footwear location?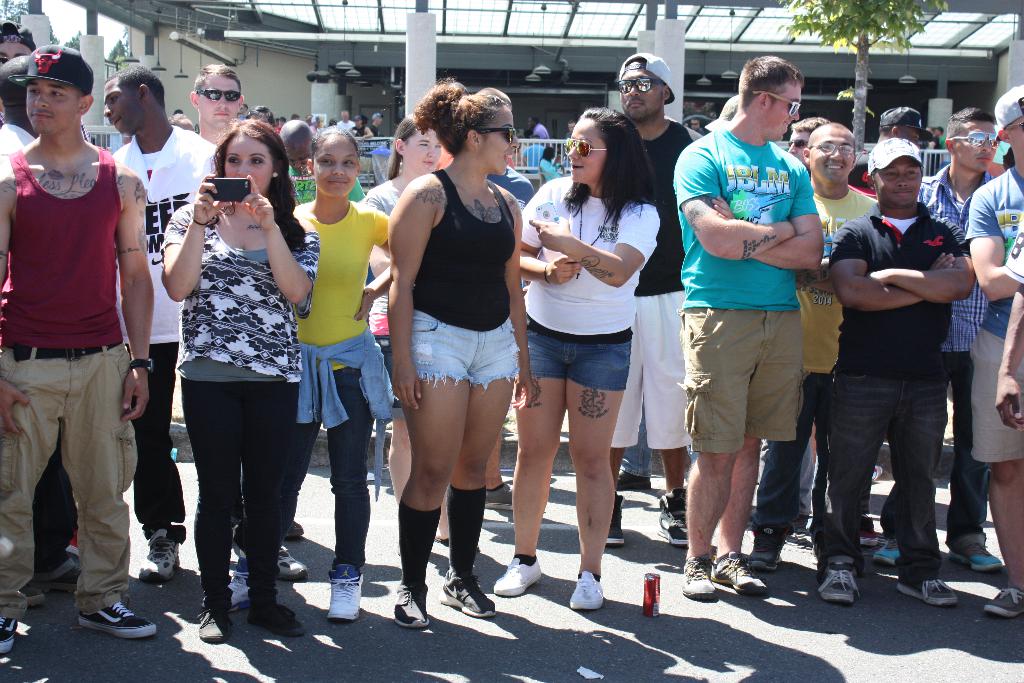
{"x1": 230, "y1": 555, "x2": 257, "y2": 602}
